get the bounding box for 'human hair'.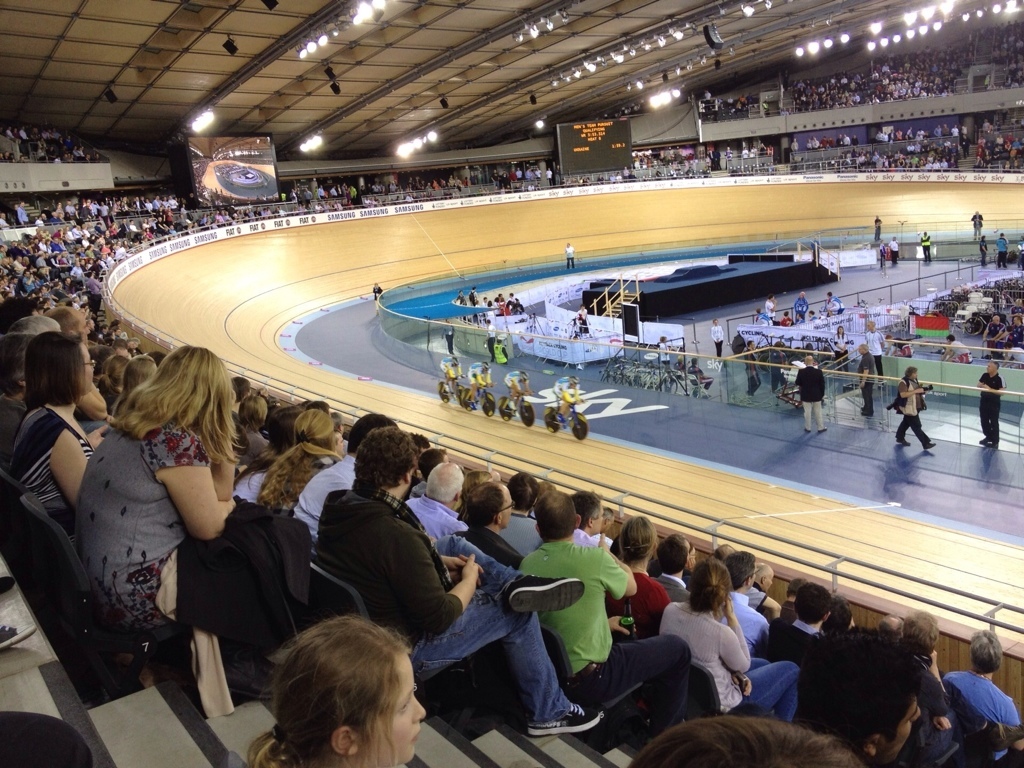
select_region(354, 430, 422, 497).
